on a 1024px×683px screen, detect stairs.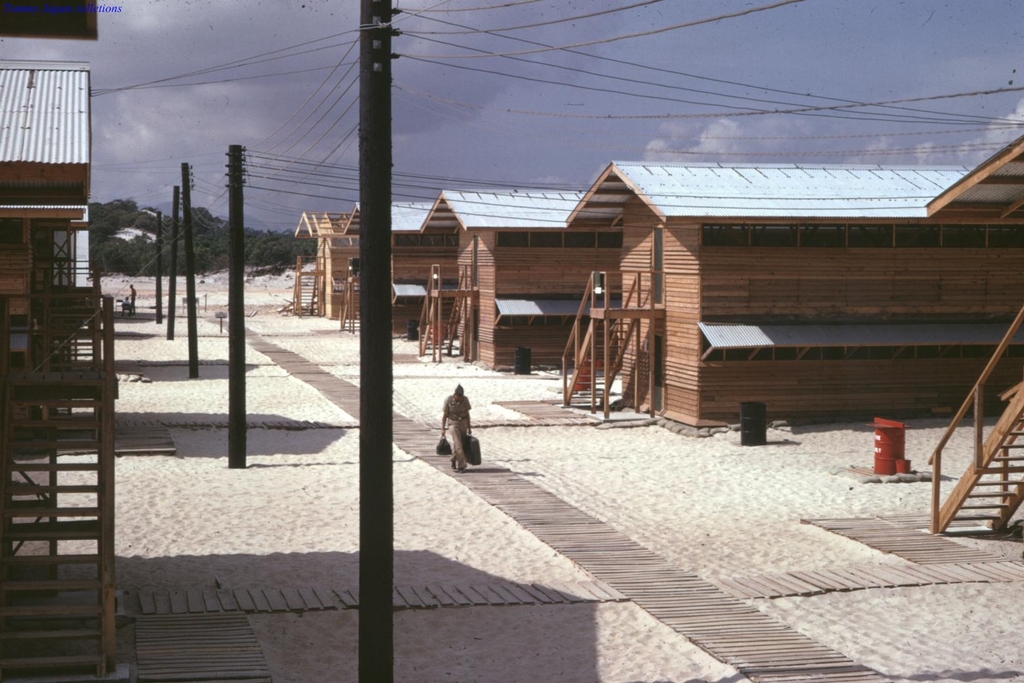
<bbox>565, 272, 645, 406</bbox>.
